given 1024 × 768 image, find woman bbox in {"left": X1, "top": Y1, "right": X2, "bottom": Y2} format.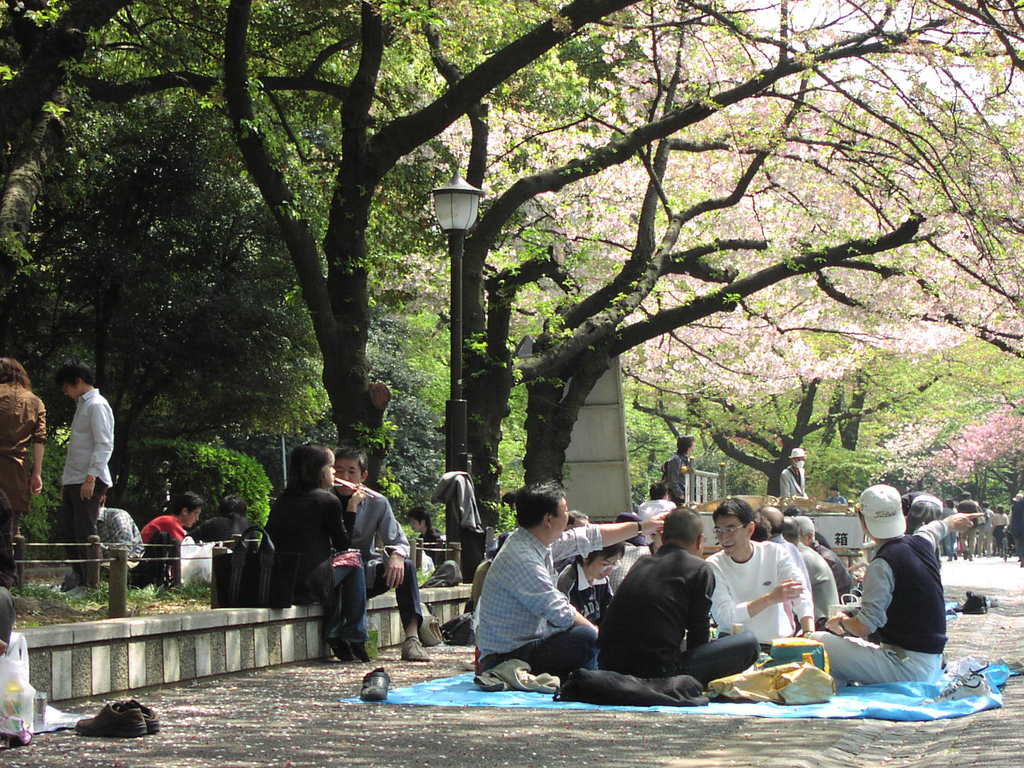
{"left": 0, "top": 361, "right": 44, "bottom": 593}.
